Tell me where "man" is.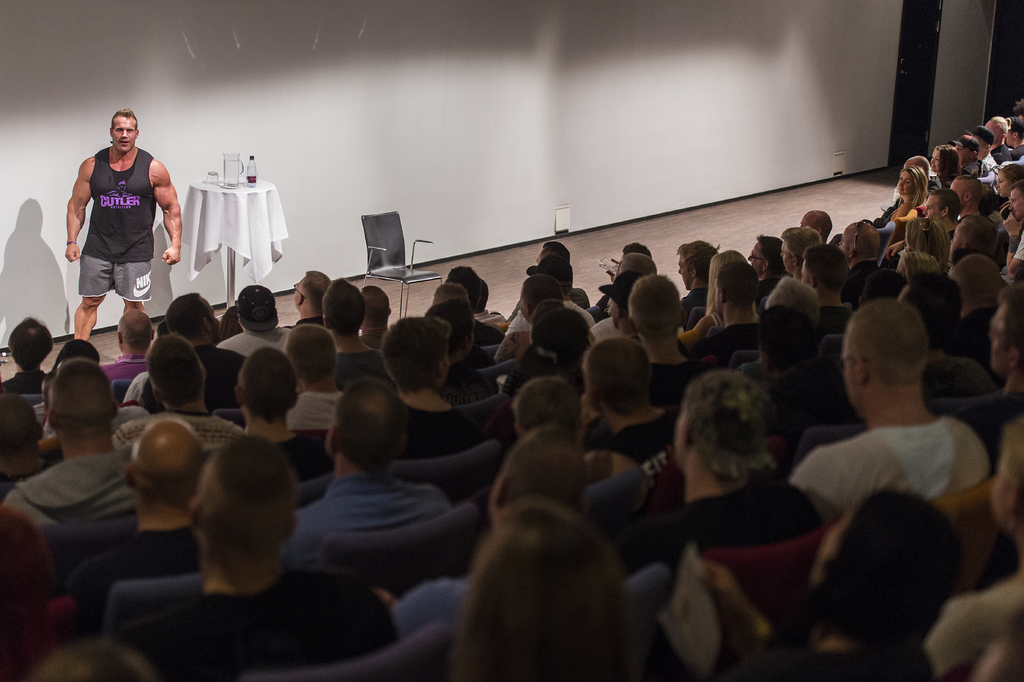
"man" is at [x1=949, y1=174, x2=984, y2=217].
